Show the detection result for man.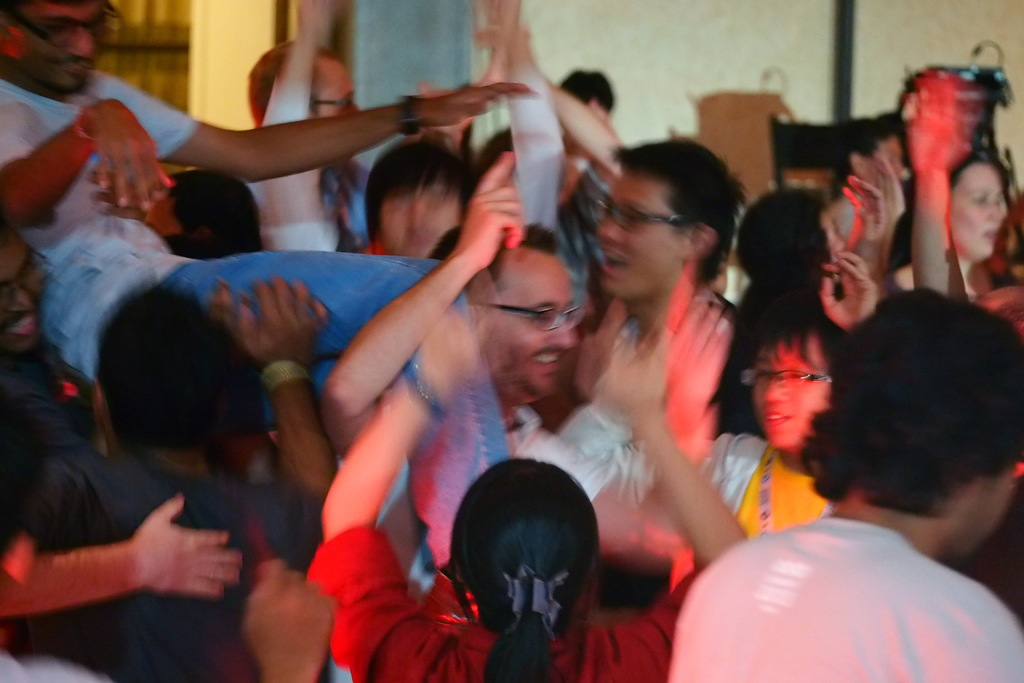
[x1=0, y1=276, x2=340, y2=682].
